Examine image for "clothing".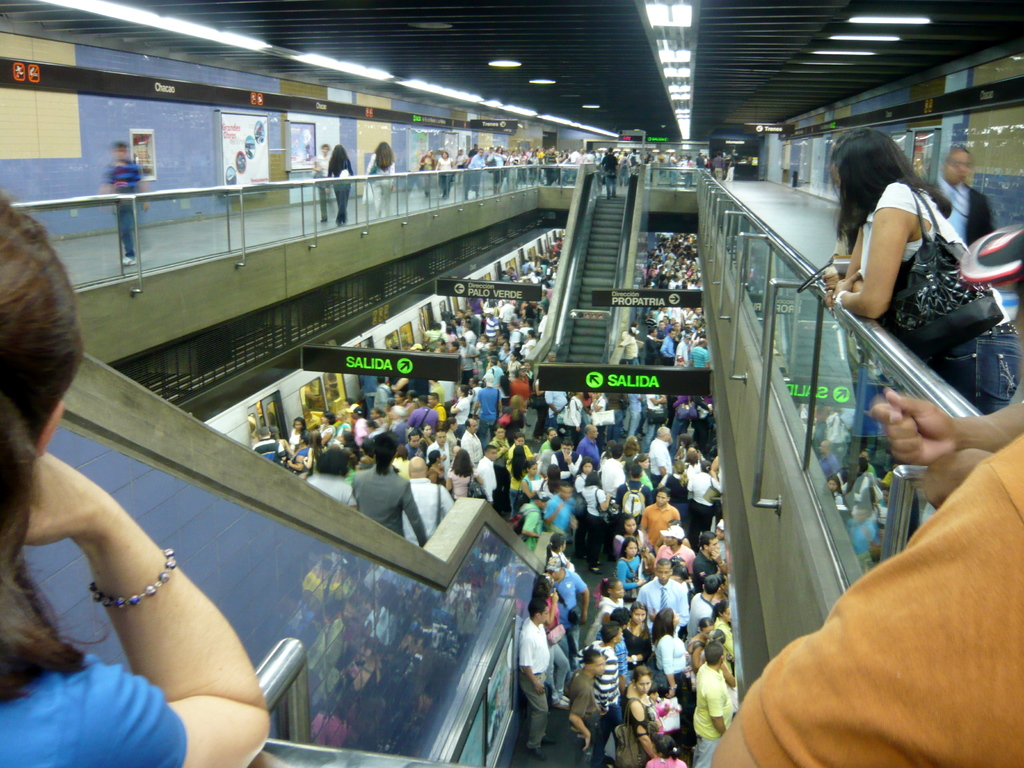
Examination result: (x1=692, y1=548, x2=722, y2=587).
